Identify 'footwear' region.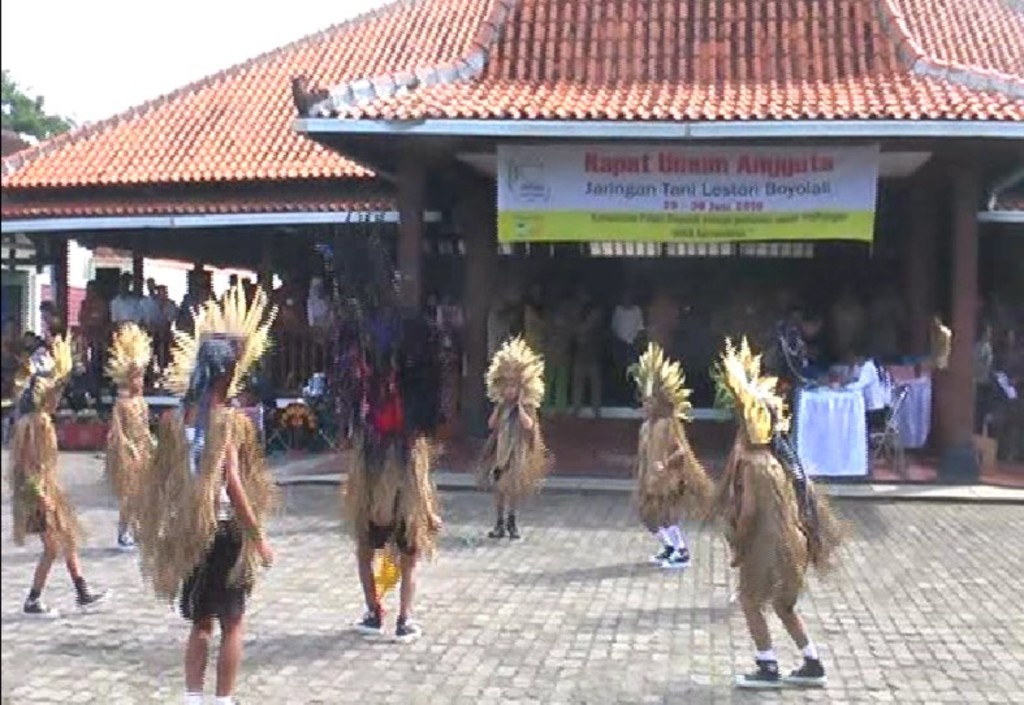
Region: <region>349, 601, 384, 631</region>.
